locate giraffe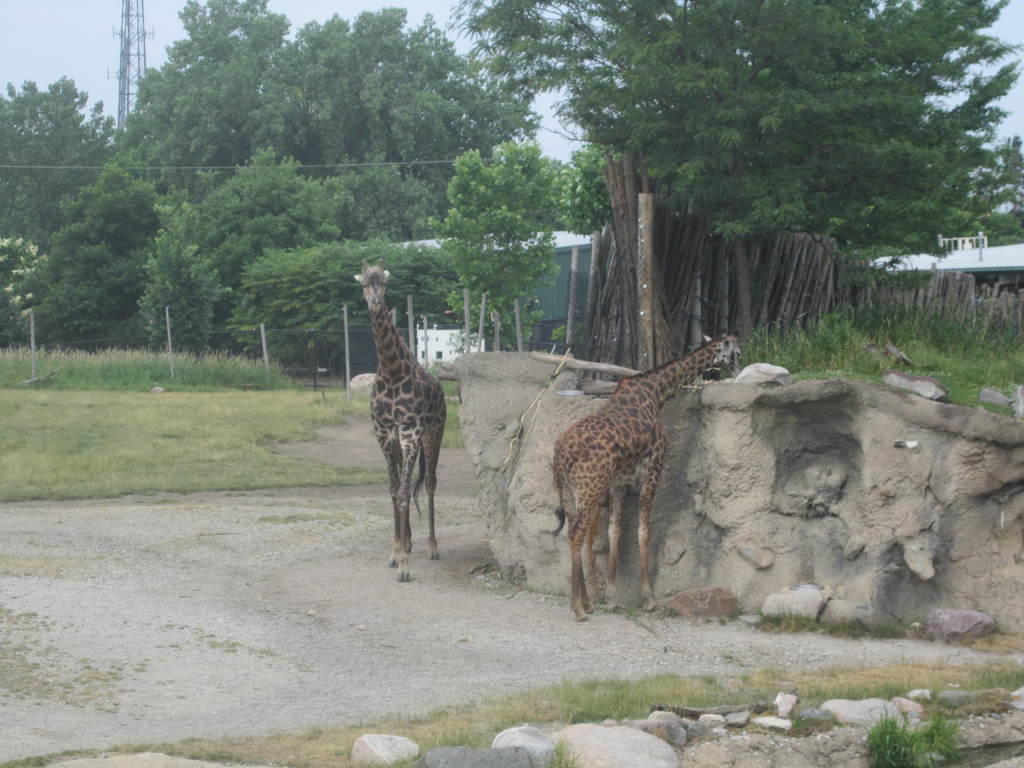
[x1=353, y1=257, x2=447, y2=579]
